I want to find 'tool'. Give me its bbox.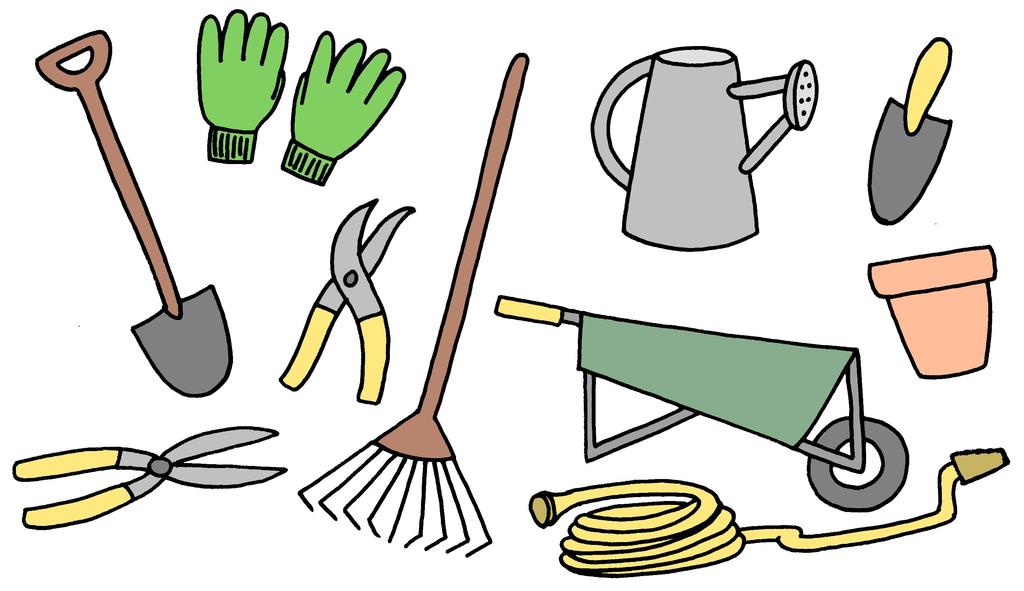
detection(280, 202, 413, 404).
